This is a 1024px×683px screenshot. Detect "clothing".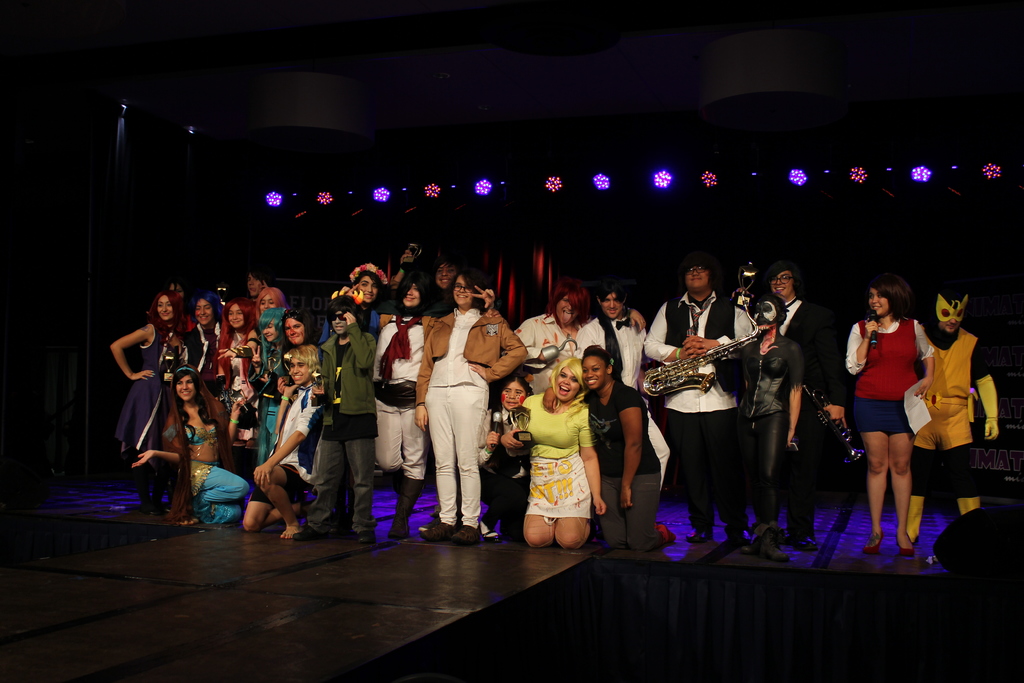
<box>218,331,260,399</box>.
